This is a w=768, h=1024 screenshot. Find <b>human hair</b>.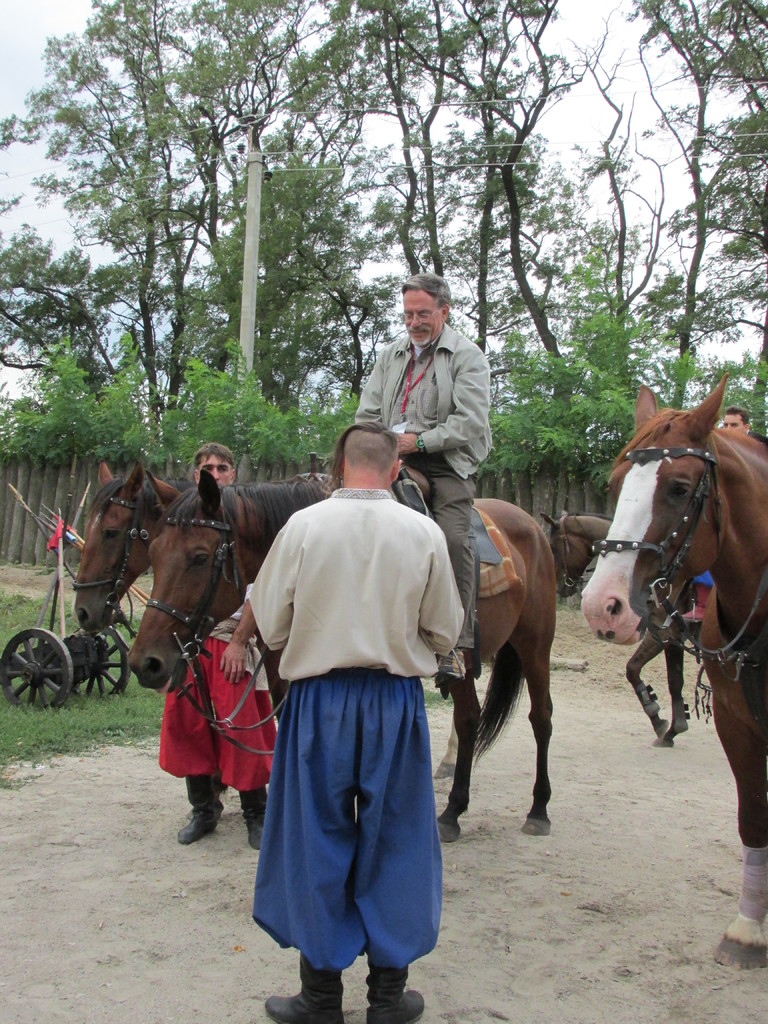
Bounding box: bbox=(193, 443, 235, 476).
